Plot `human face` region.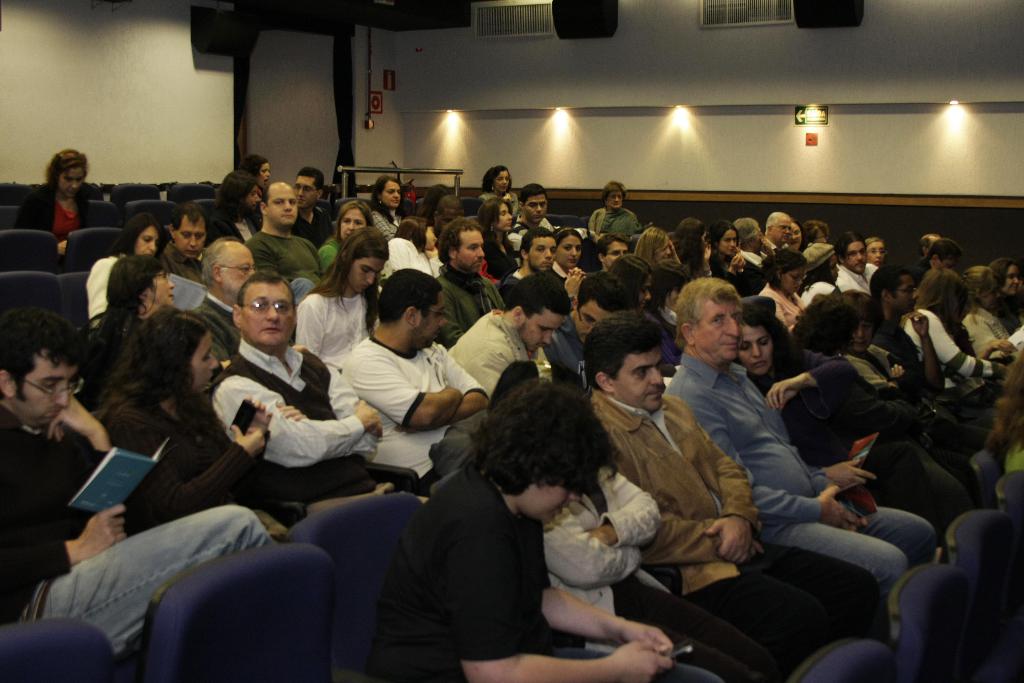
Plotted at x1=13 y1=352 x2=76 y2=428.
